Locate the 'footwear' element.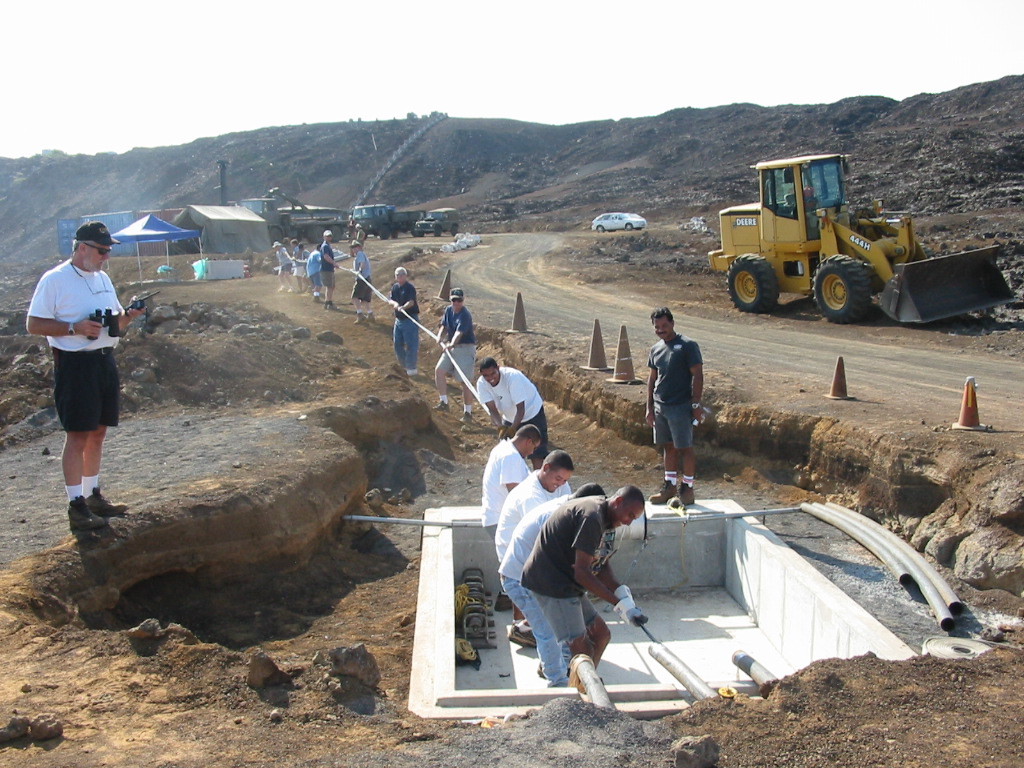
Element bbox: 307, 292, 317, 301.
